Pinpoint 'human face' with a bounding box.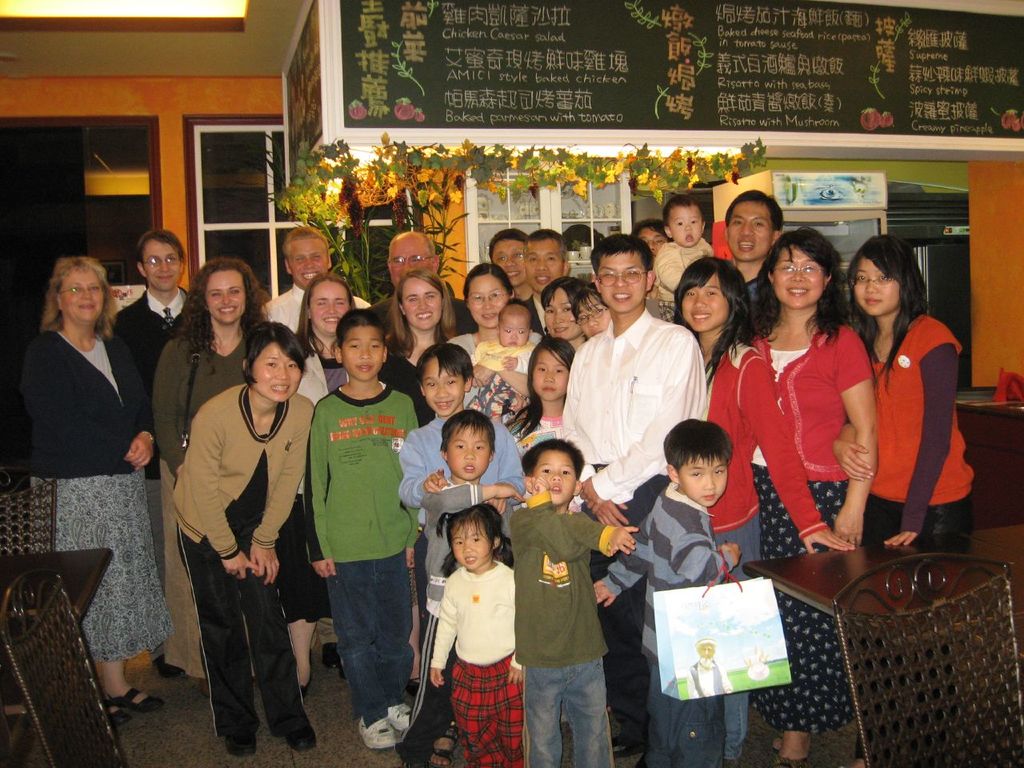
bbox(450, 520, 492, 568).
